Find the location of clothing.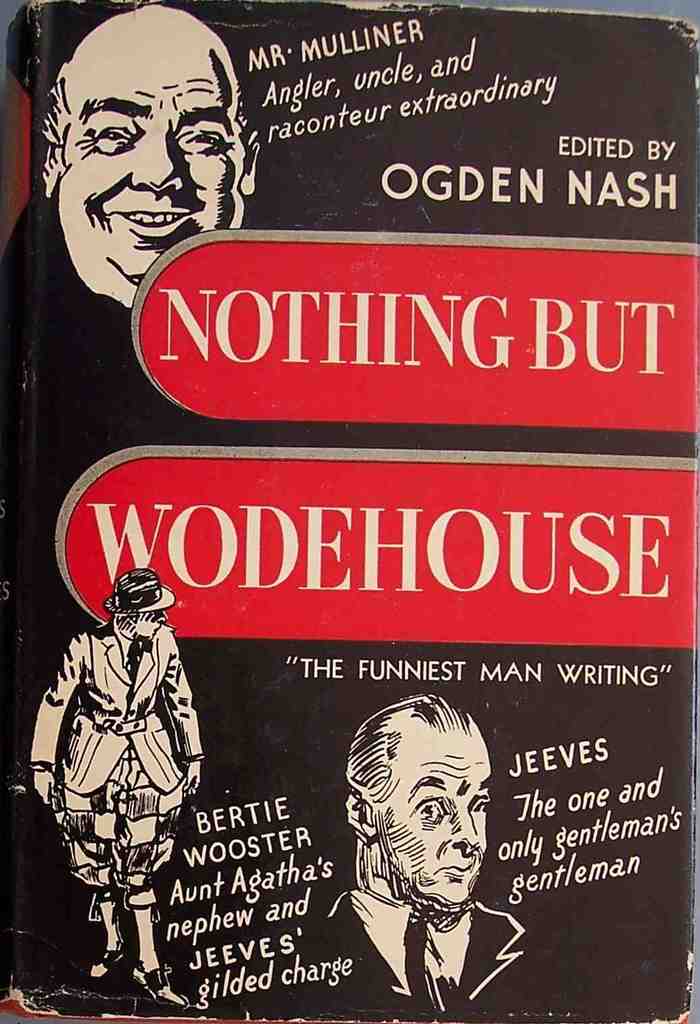
Location: 51,626,171,795.
